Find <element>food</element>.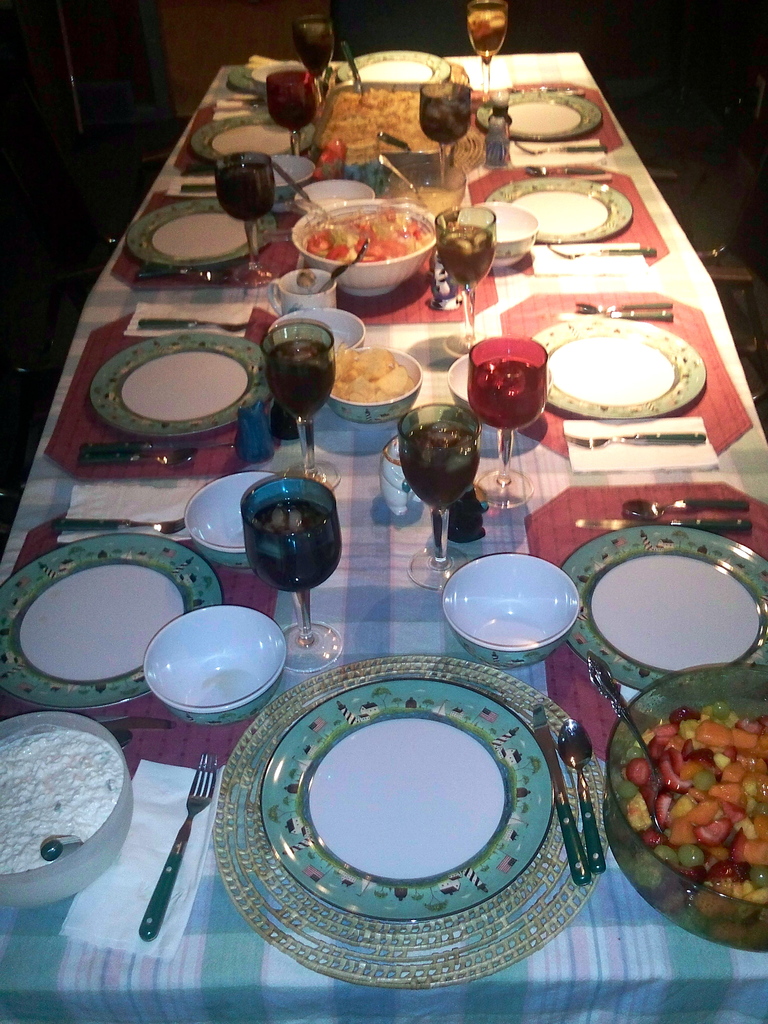
442/224/490/257.
